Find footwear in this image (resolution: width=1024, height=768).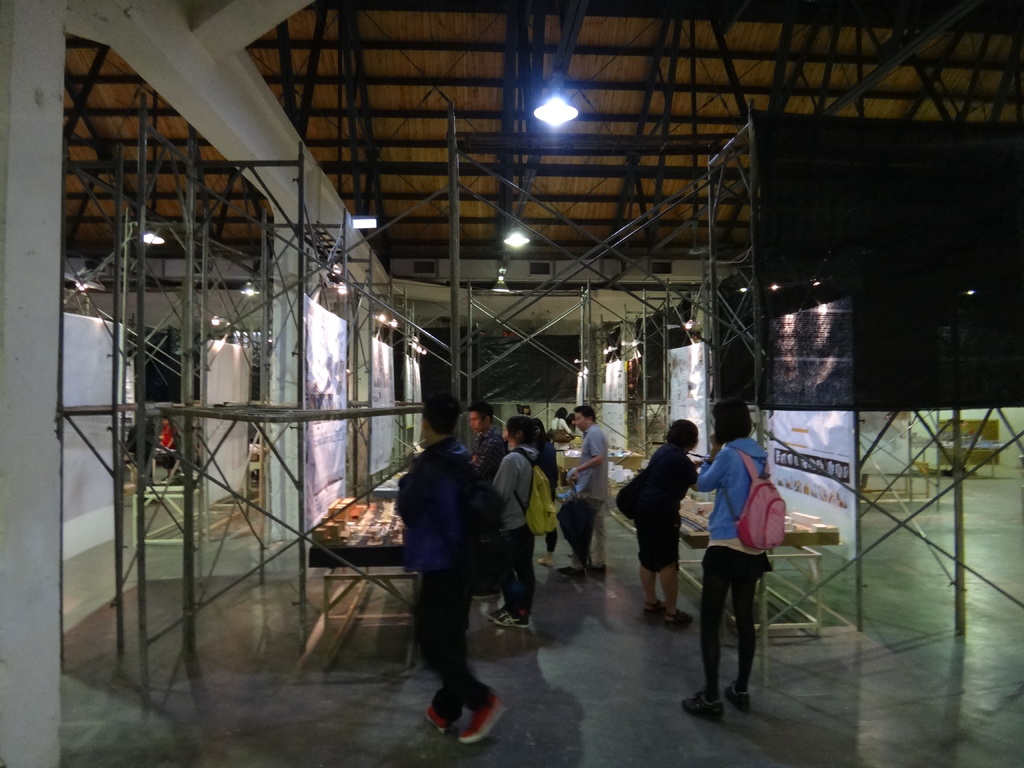
<region>647, 596, 664, 619</region>.
